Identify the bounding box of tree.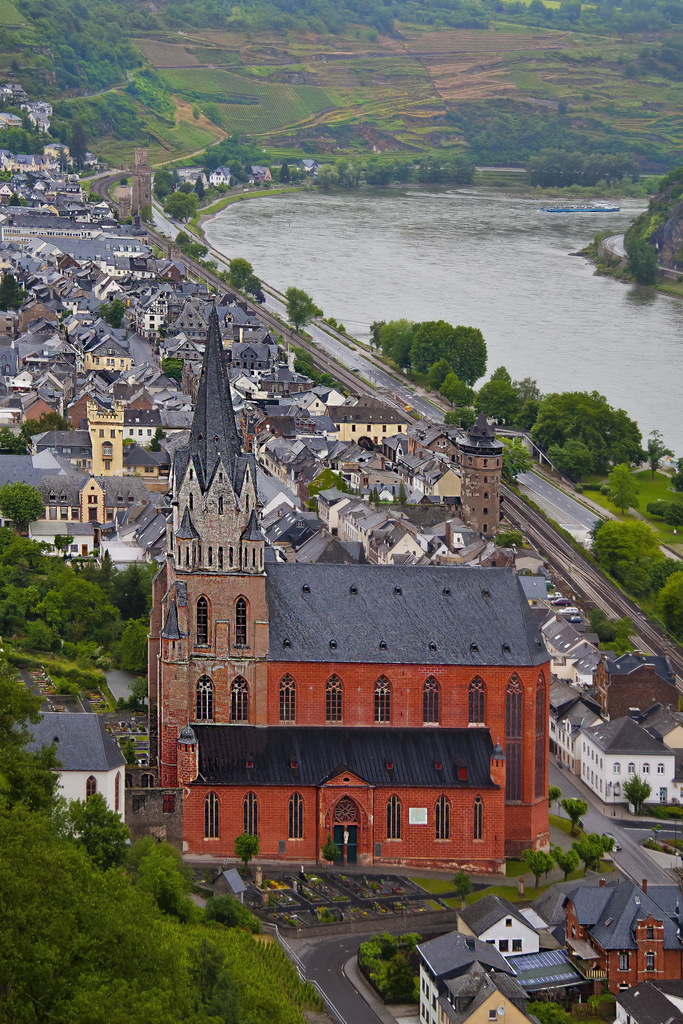
172,230,215,257.
